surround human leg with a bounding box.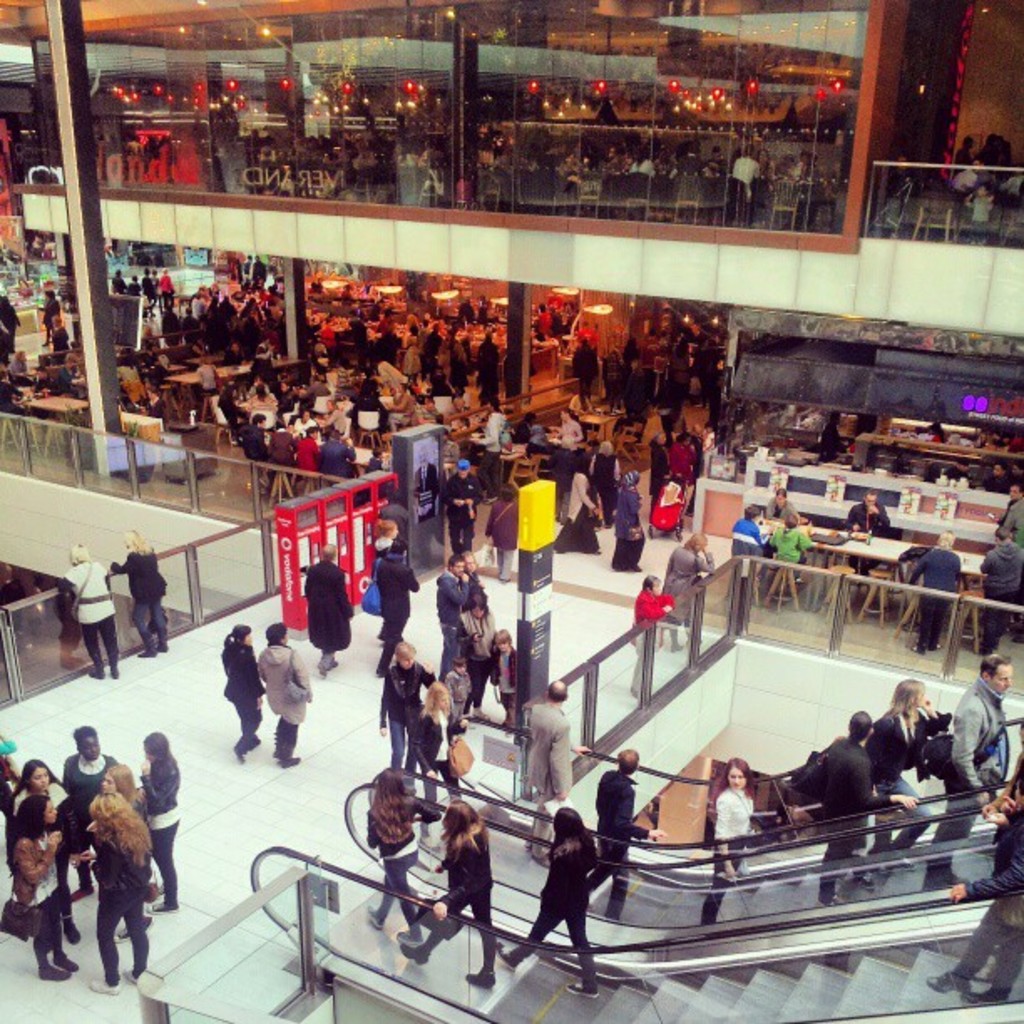
bbox=[38, 902, 79, 984].
